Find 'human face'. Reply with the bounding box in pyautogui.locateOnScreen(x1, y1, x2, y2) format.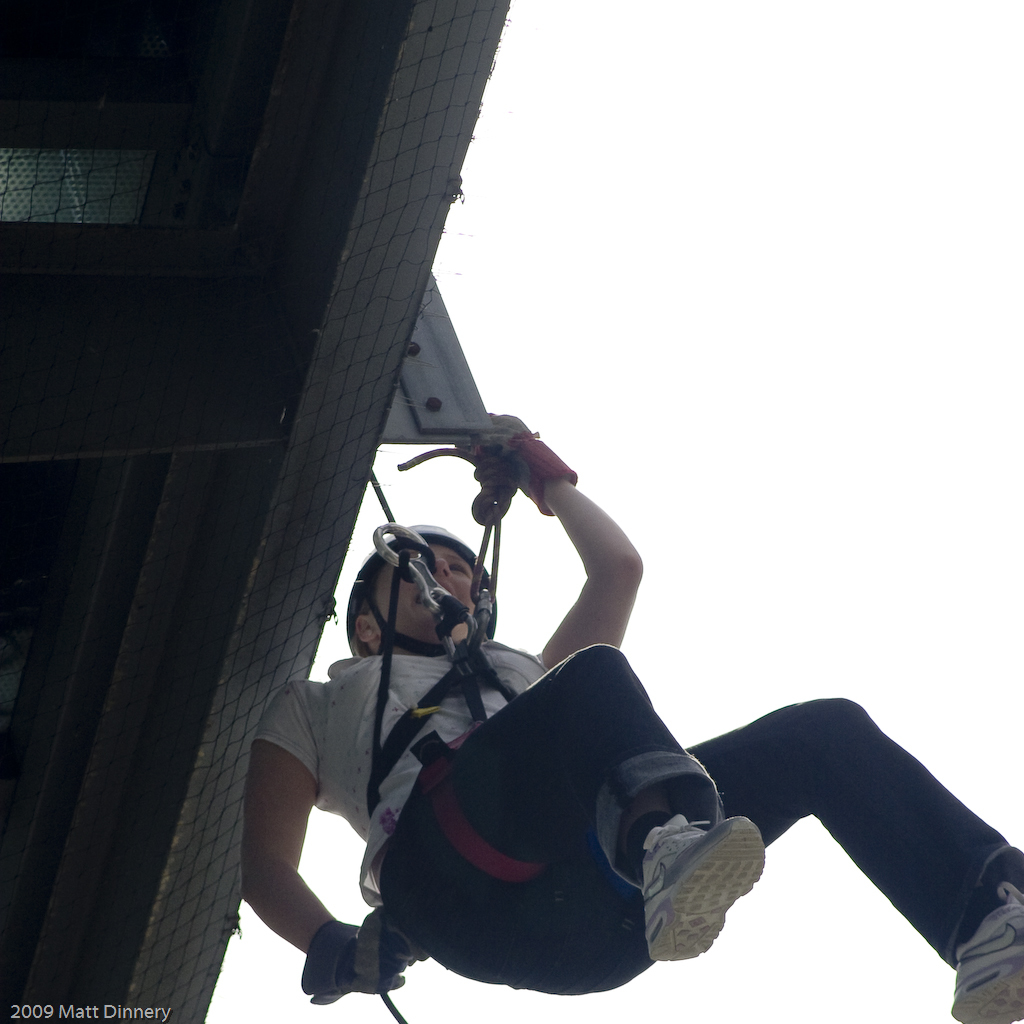
pyautogui.locateOnScreen(373, 540, 478, 646).
